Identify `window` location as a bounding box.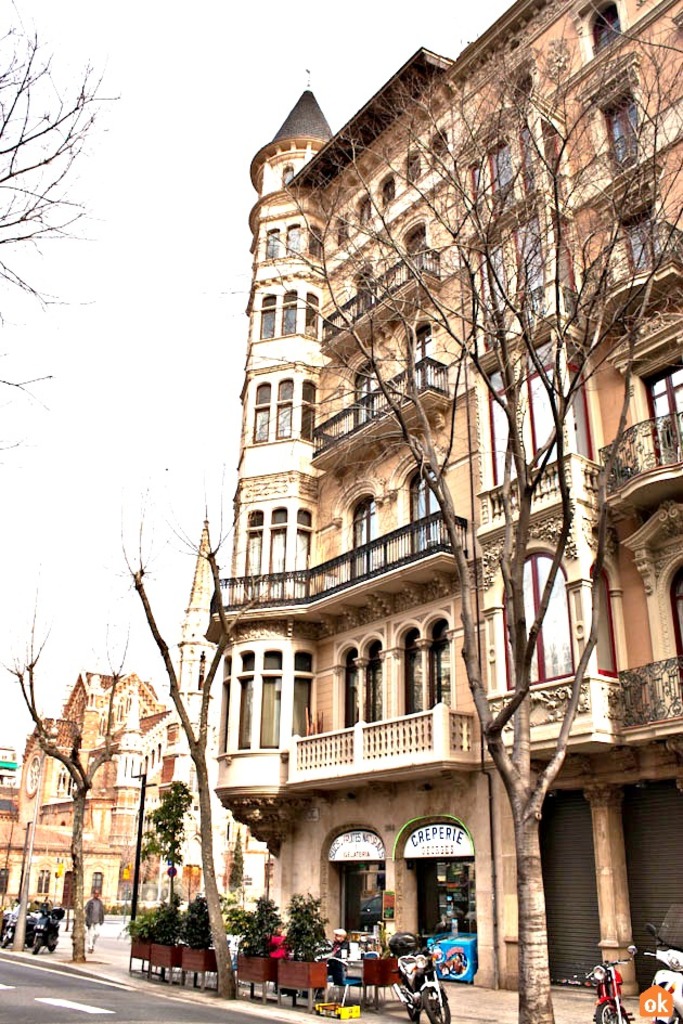
(584,567,615,677).
